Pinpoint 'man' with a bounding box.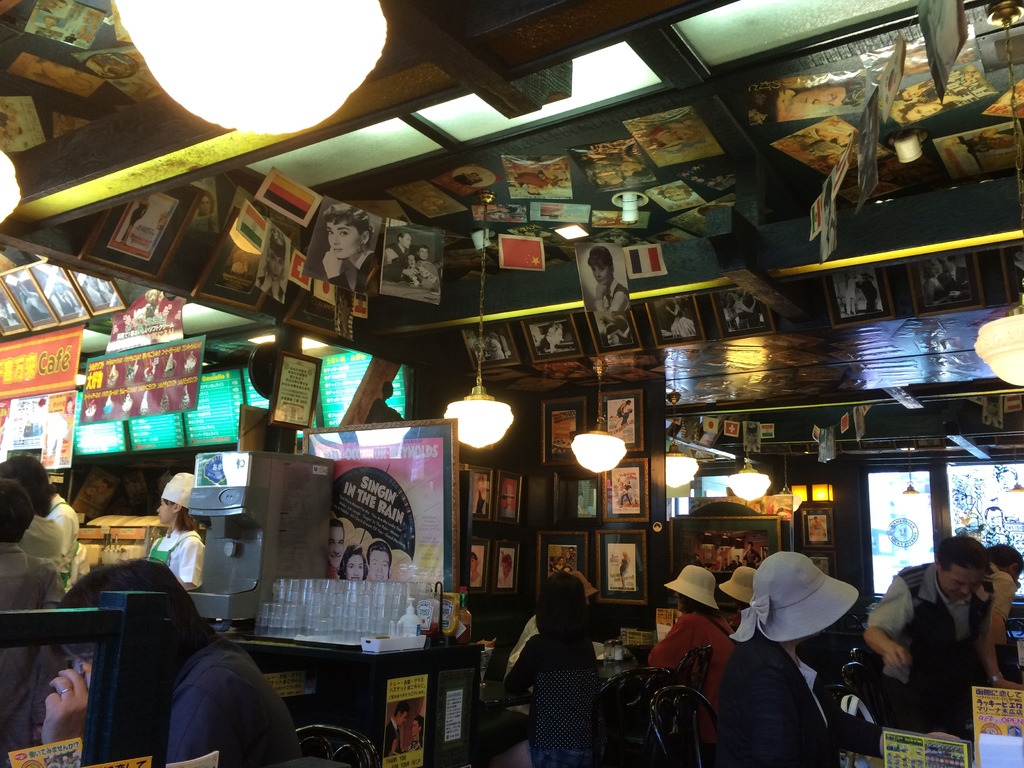
pyautogui.locateOnScreen(383, 701, 410, 758).
